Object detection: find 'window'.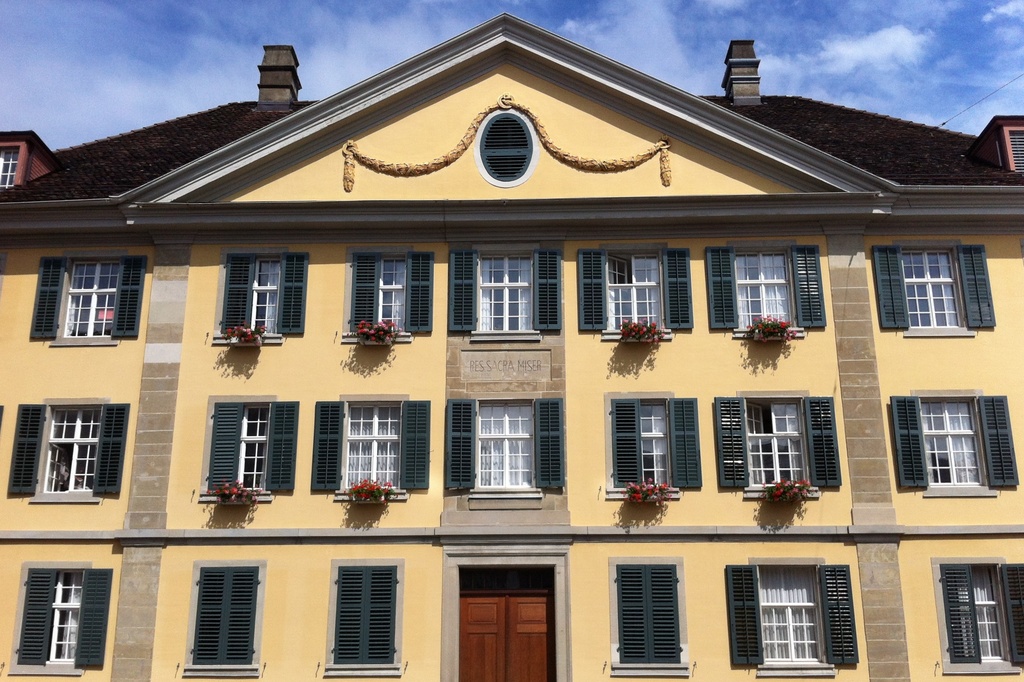
locate(316, 390, 431, 502).
